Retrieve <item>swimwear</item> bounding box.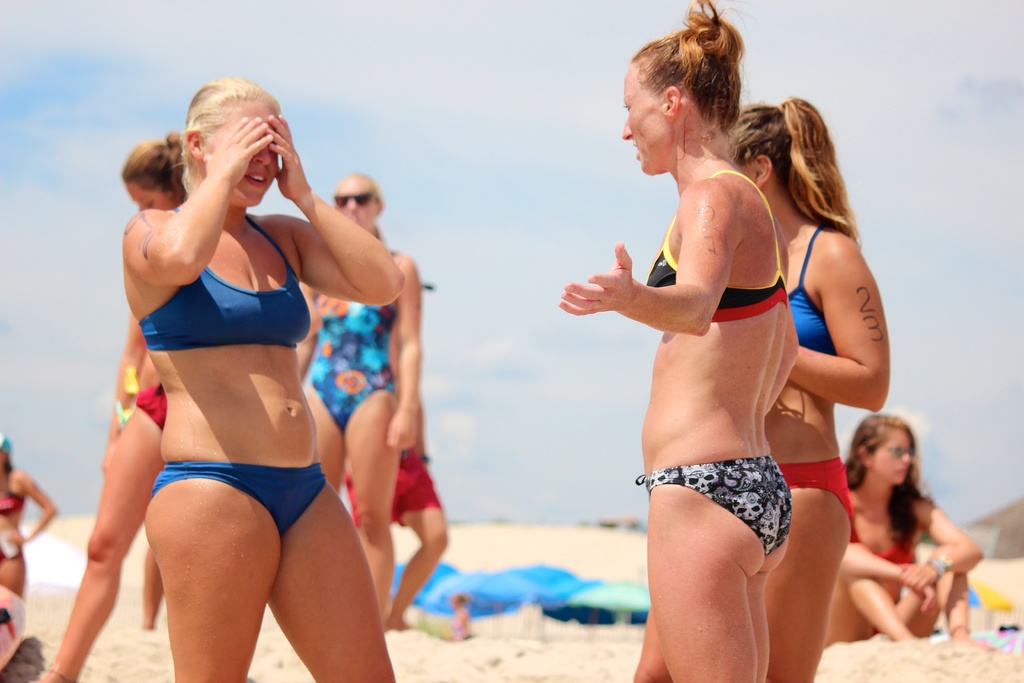
Bounding box: 335:445:442:531.
